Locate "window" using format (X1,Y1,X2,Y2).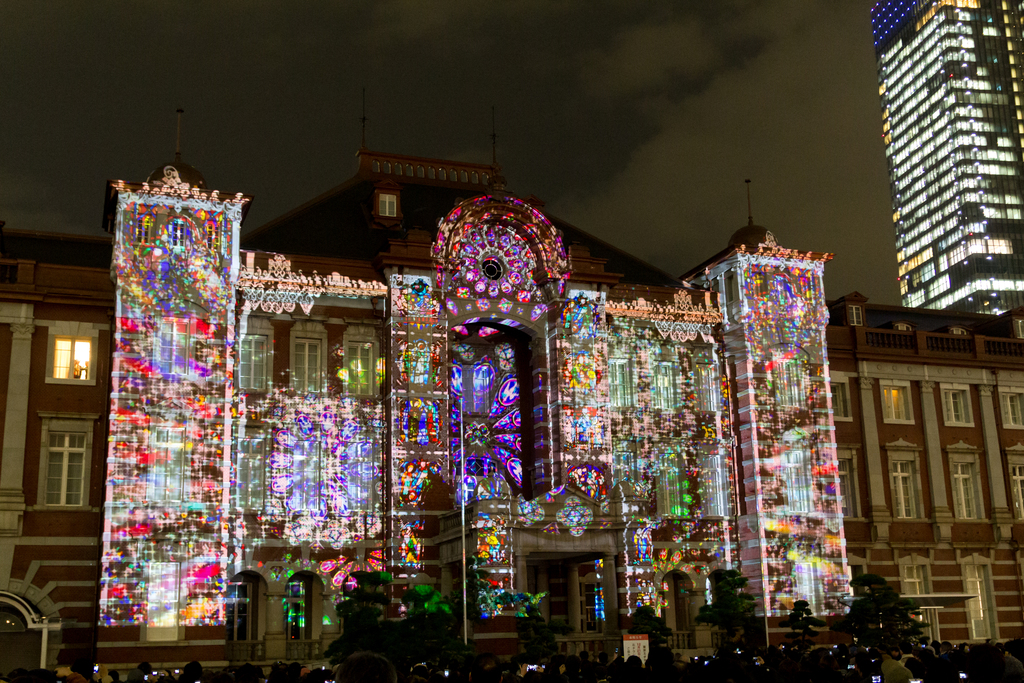
(901,565,926,595).
